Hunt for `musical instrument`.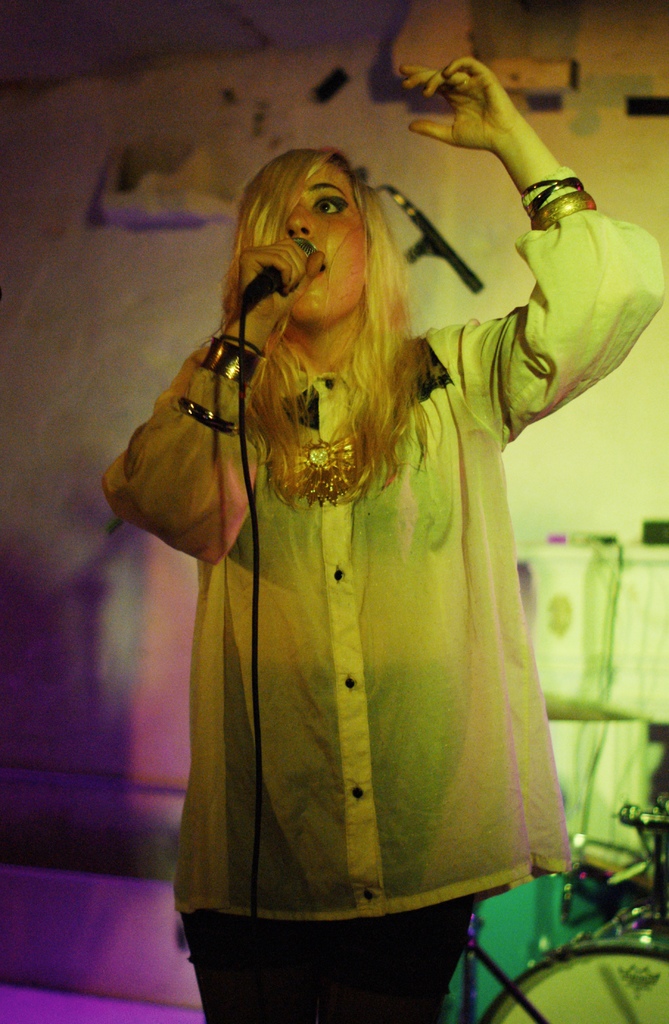
Hunted down at [471, 935, 668, 1023].
